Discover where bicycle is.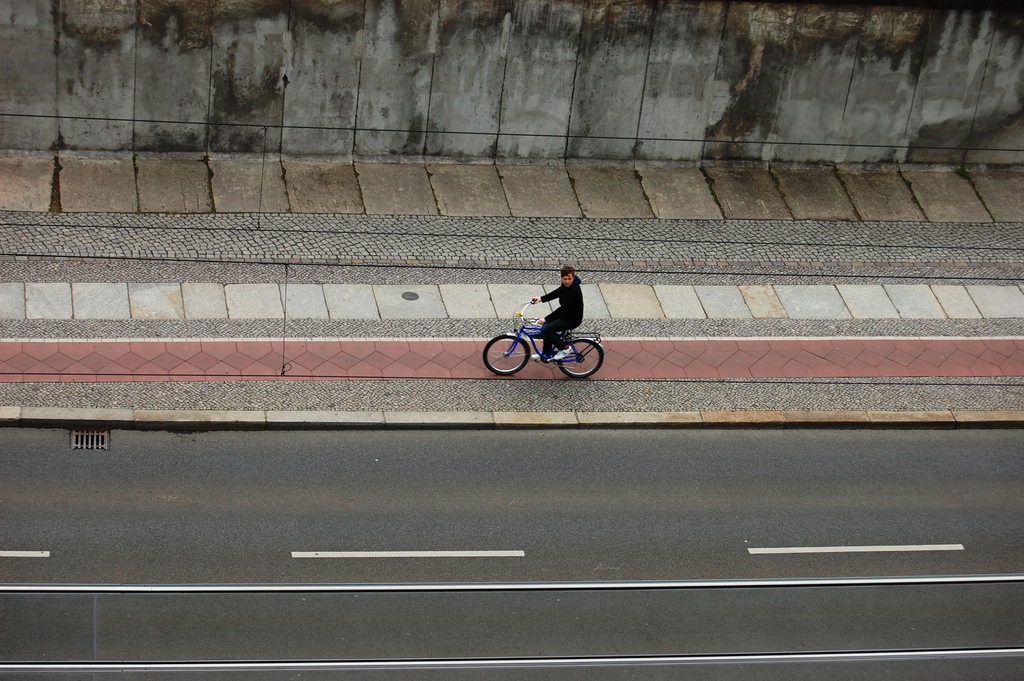
Discovered at bbox=(490, 297, 608, 376).
